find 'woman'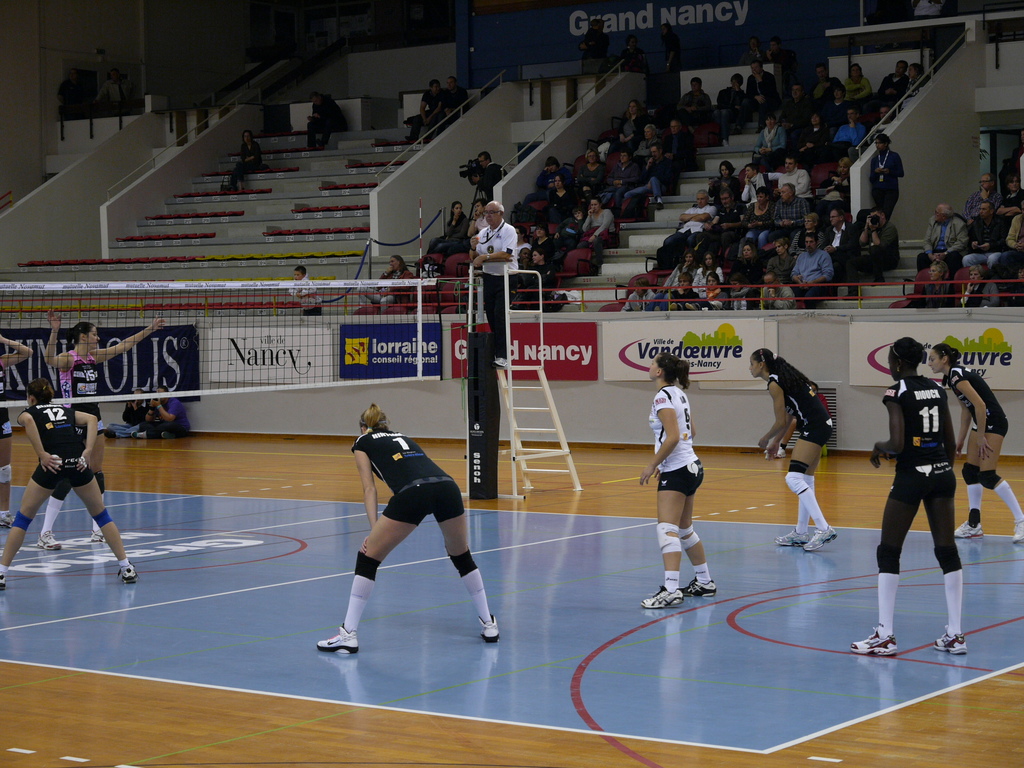
849/335/970/659
